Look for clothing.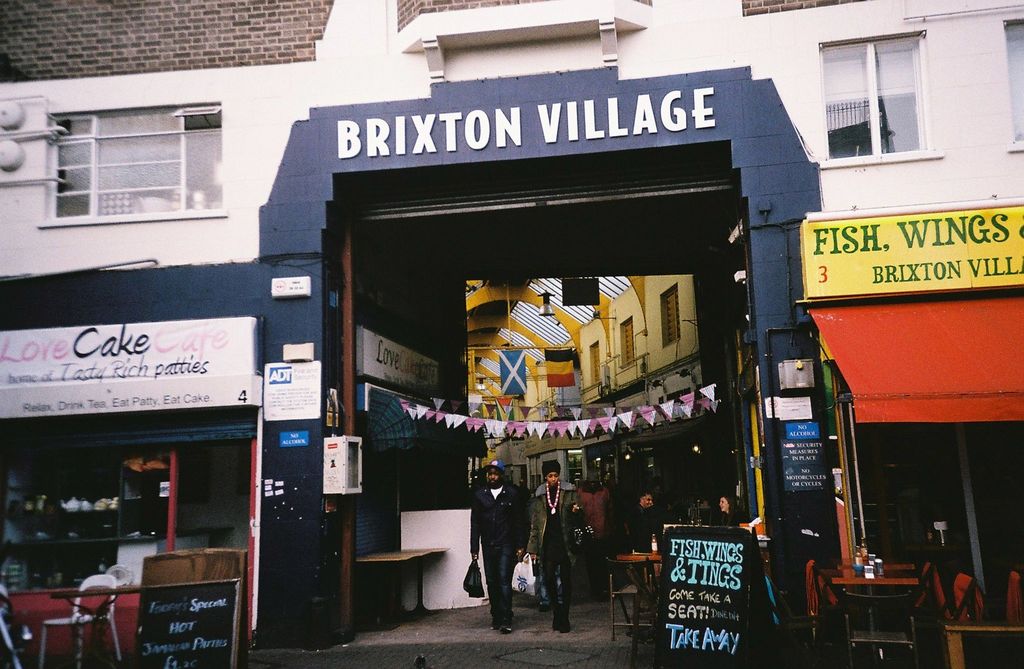
Found: 467,468,524,647.
